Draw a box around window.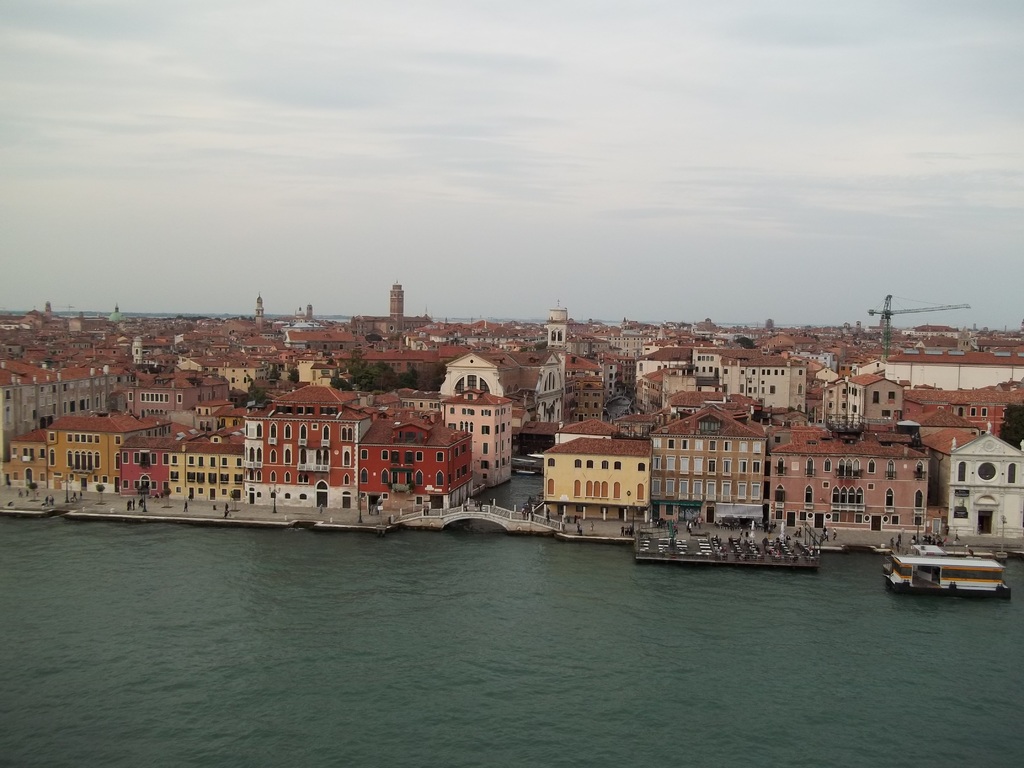
crop(209, 456, 217, 469).
